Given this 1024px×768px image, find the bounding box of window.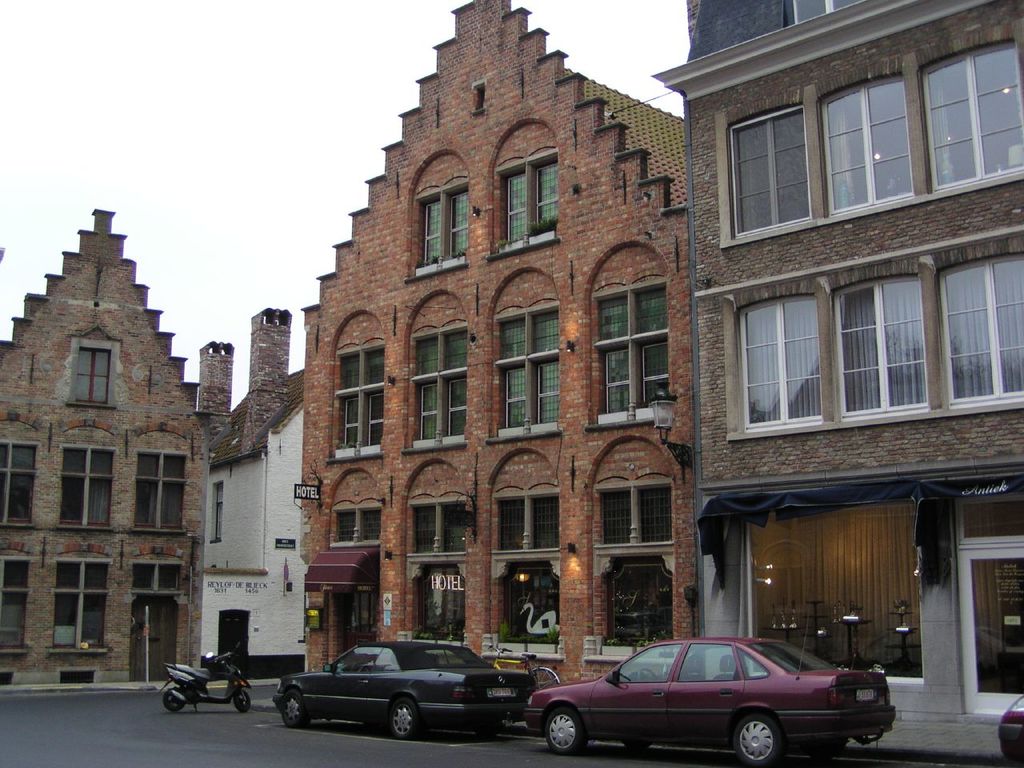
[left=329, top=506, right=382, bottom=546].
